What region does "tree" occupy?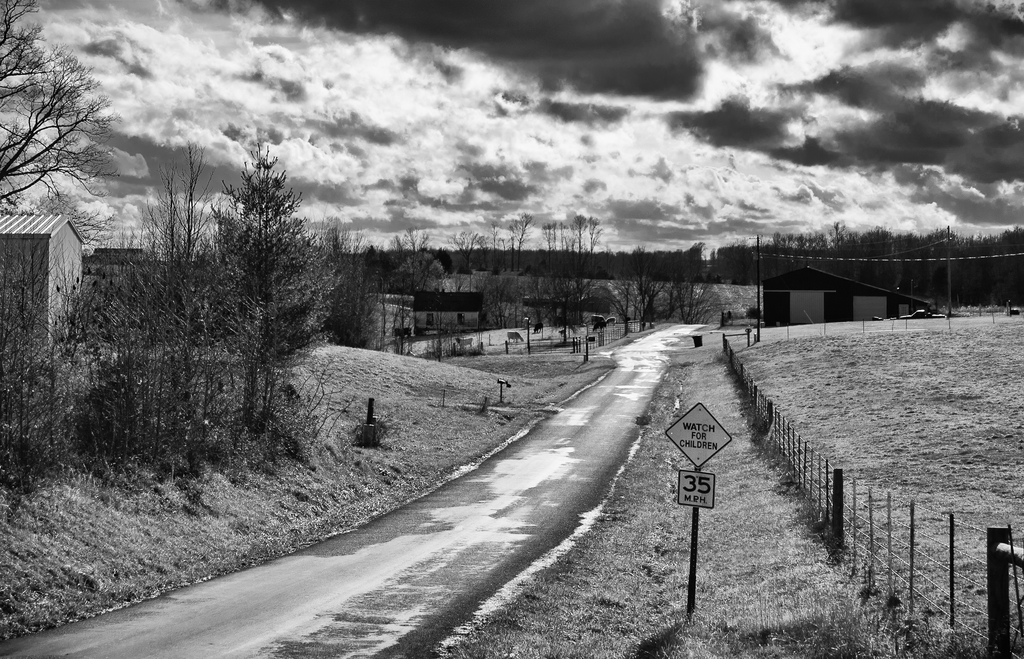
[x1=0, y1=0, x2=124, y2=209].
